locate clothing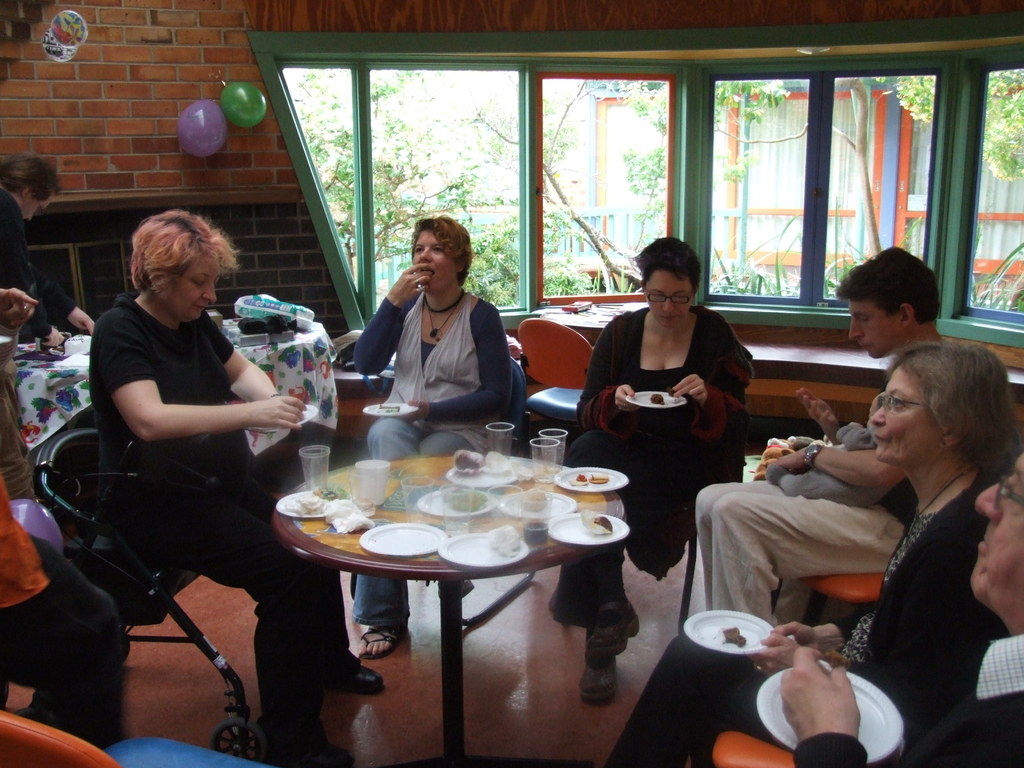
bbox(560, 307, 752, 661)
